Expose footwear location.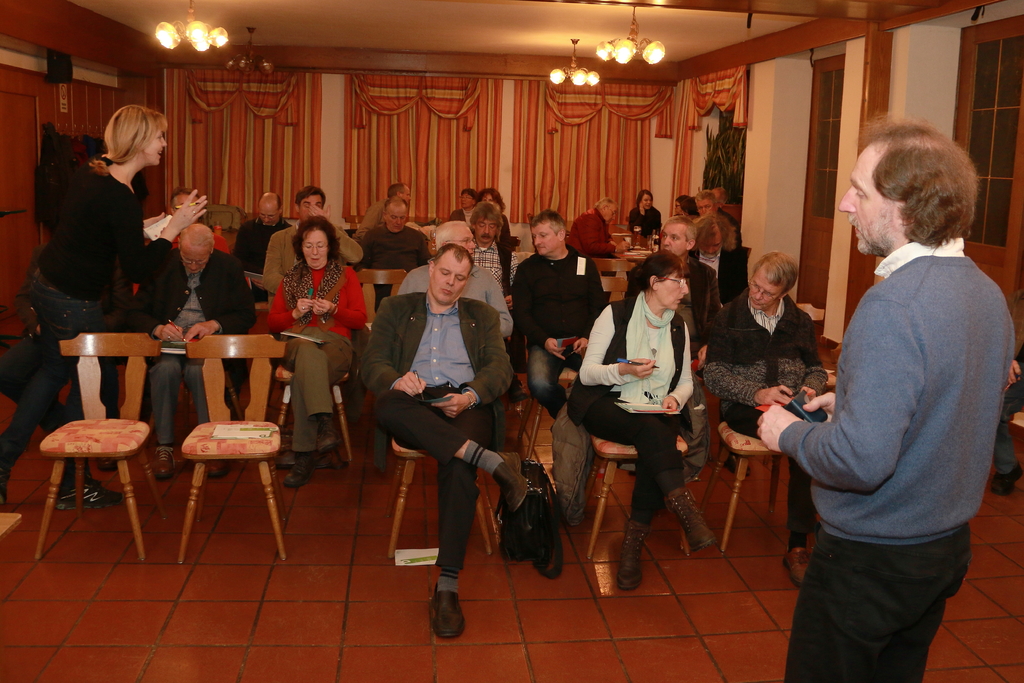
Exposed at [435, 580, 465, 644].
